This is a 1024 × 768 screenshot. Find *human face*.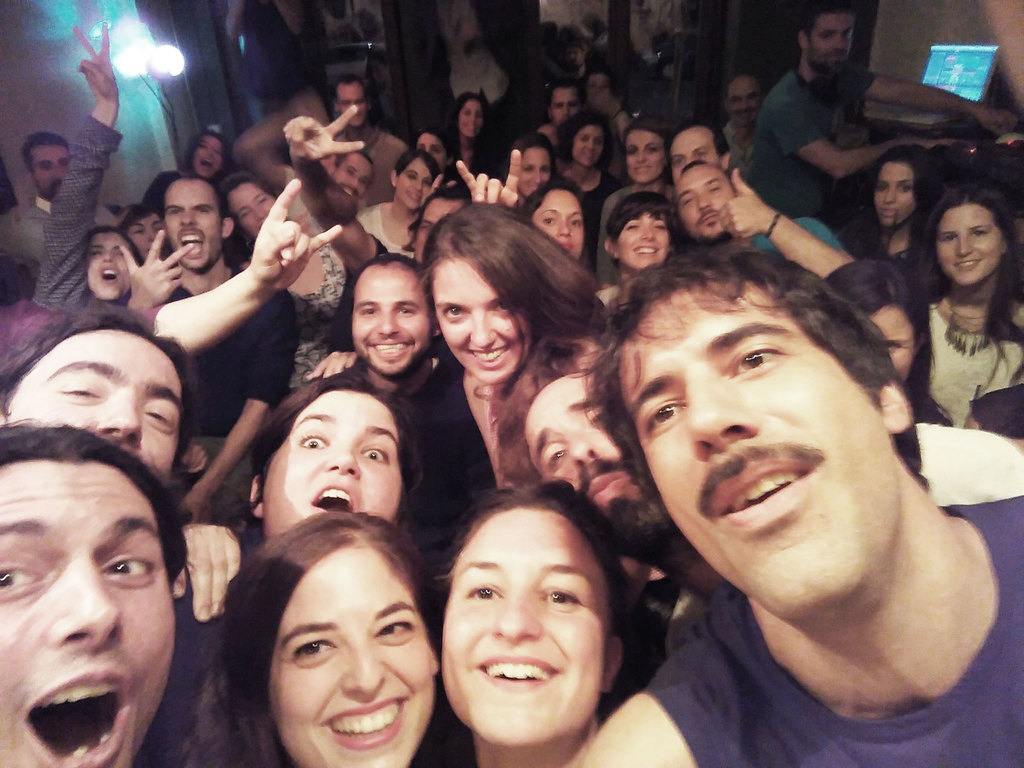
Bounding box: locate(413, 196, 460, 262).
